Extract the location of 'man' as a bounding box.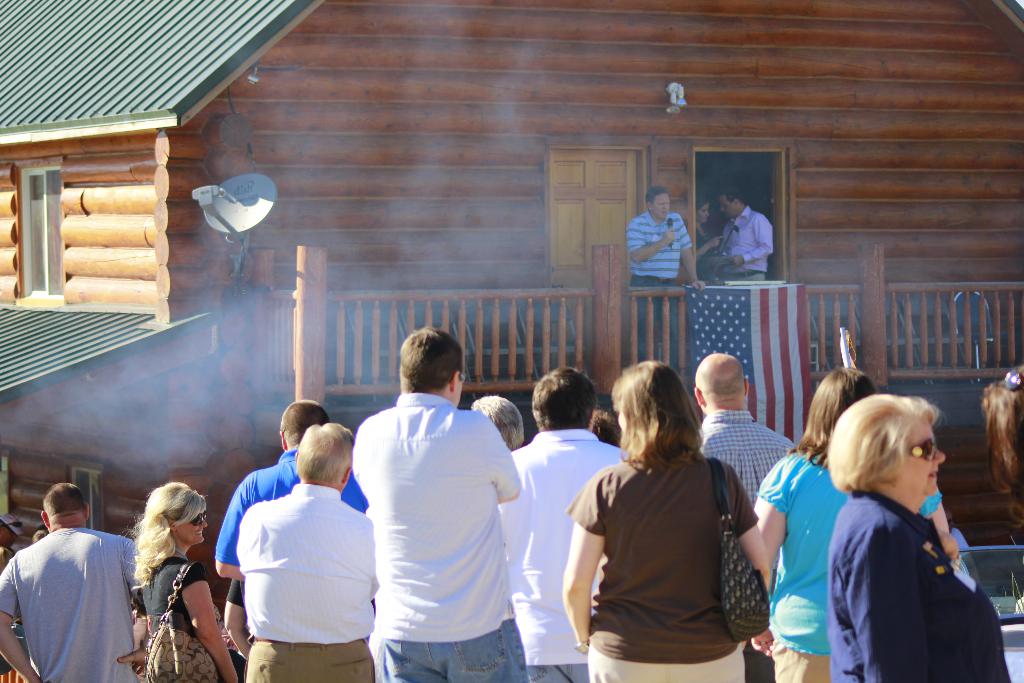
[x1=695, y1=350, x2=797, y2=682].
